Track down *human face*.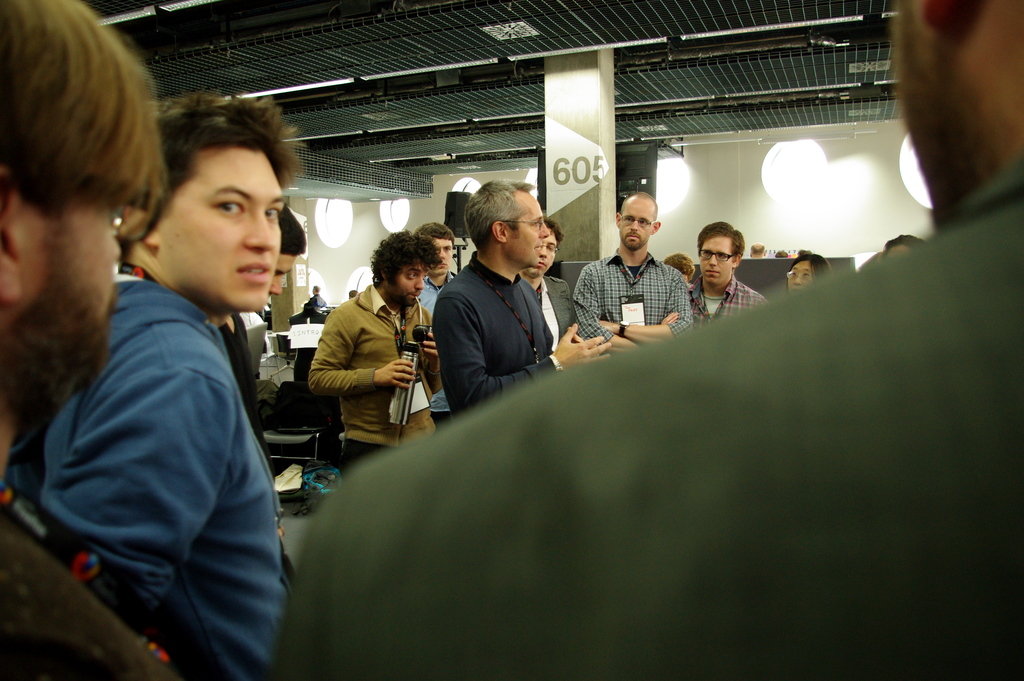
Tracked to 620 195 652 249.
